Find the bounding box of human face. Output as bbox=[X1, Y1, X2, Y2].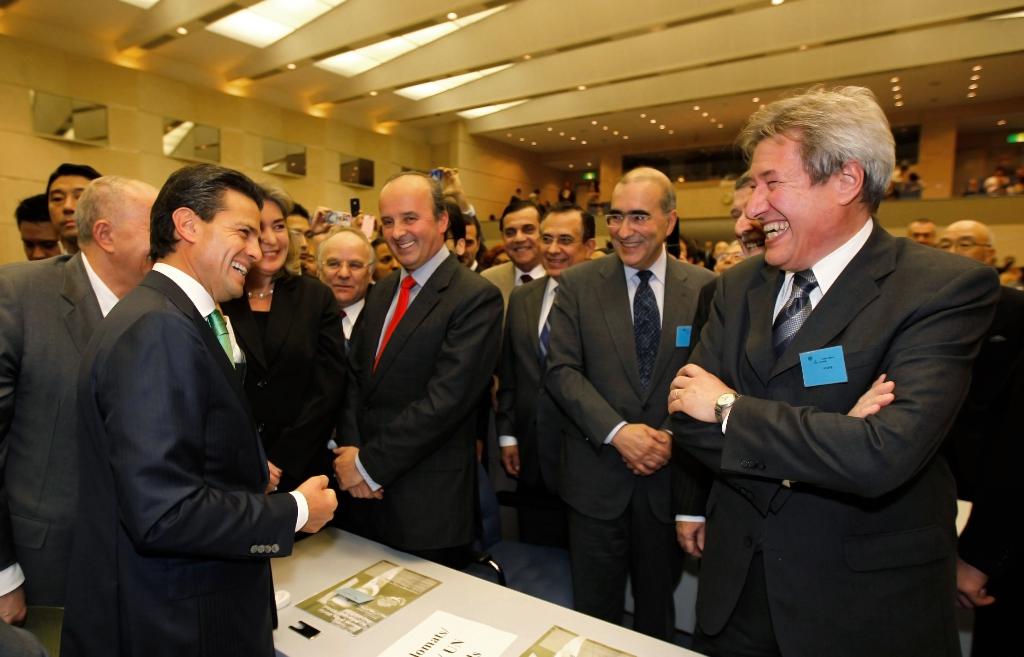
bbox=[939, 226, 986, 260].
